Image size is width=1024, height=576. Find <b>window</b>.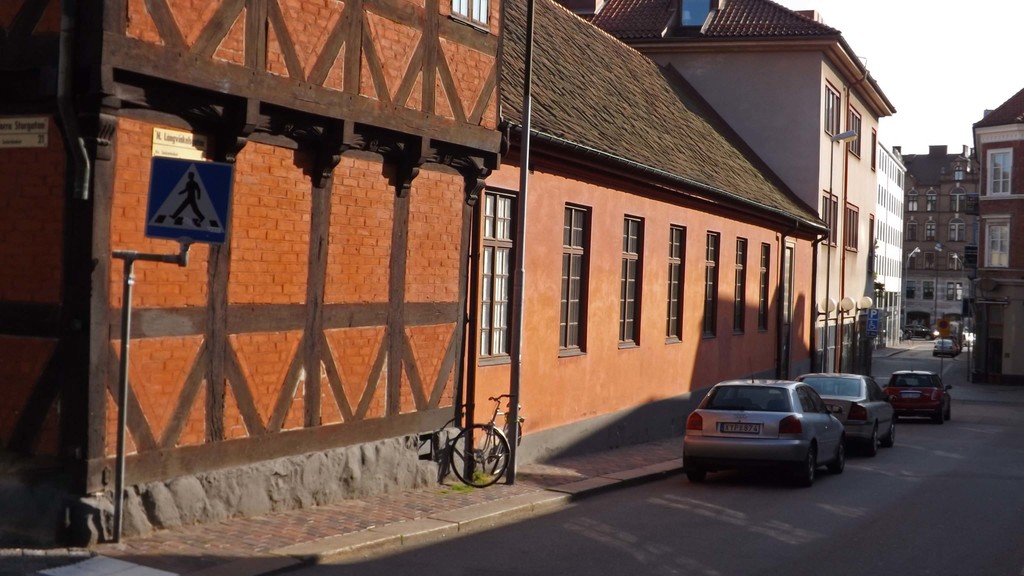
box(653, 225, 685, 346).
